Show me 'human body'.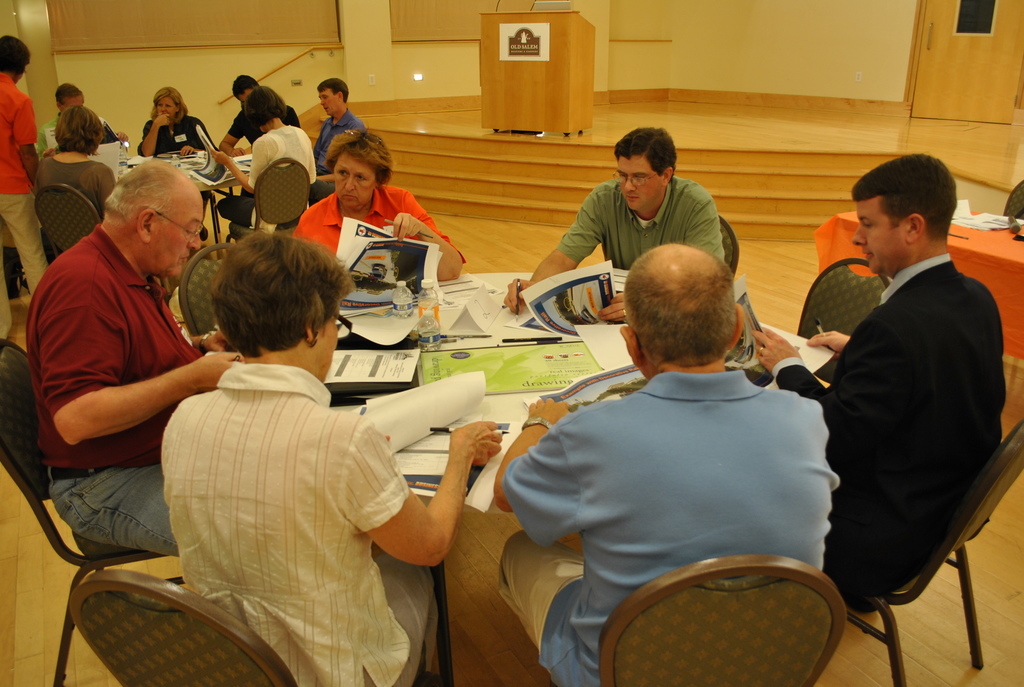
'human body' is here: 206, 79, 314, 231.
